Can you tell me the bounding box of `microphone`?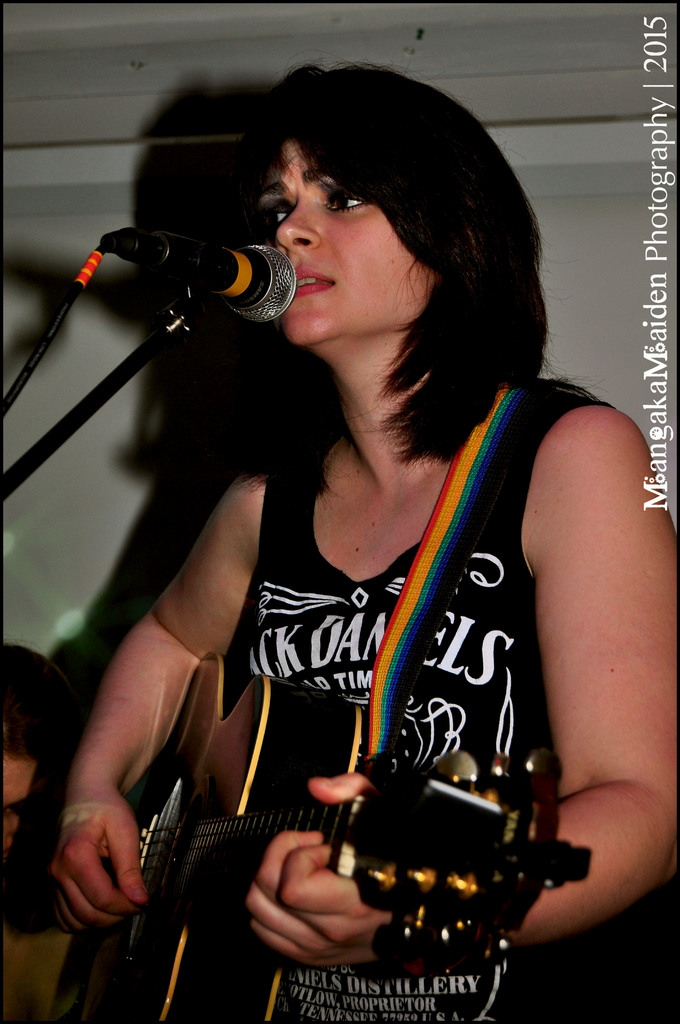
<box>58,213,318,328</box>.
